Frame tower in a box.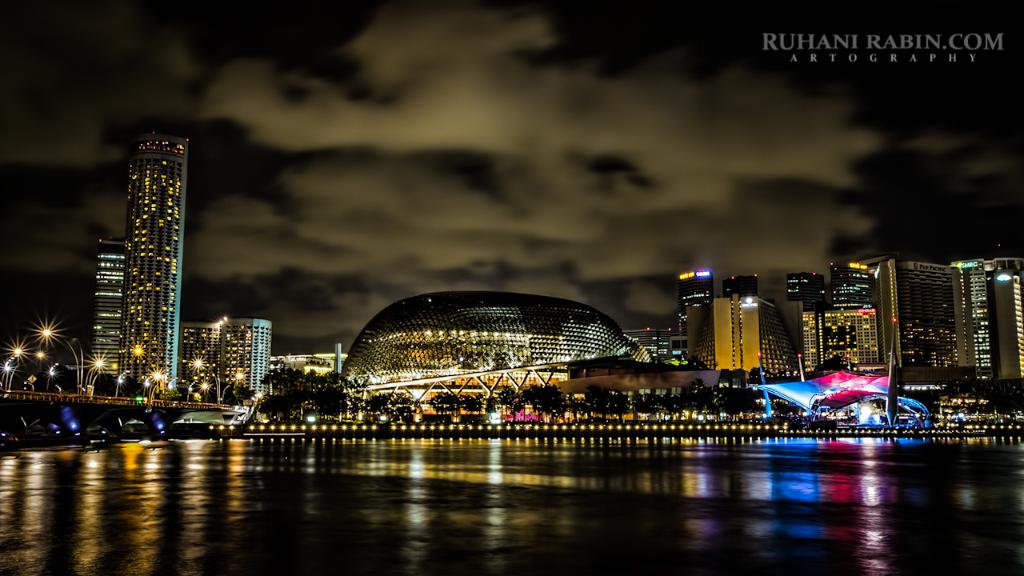
(left=988, top=262, right=1023, bottom=391).
